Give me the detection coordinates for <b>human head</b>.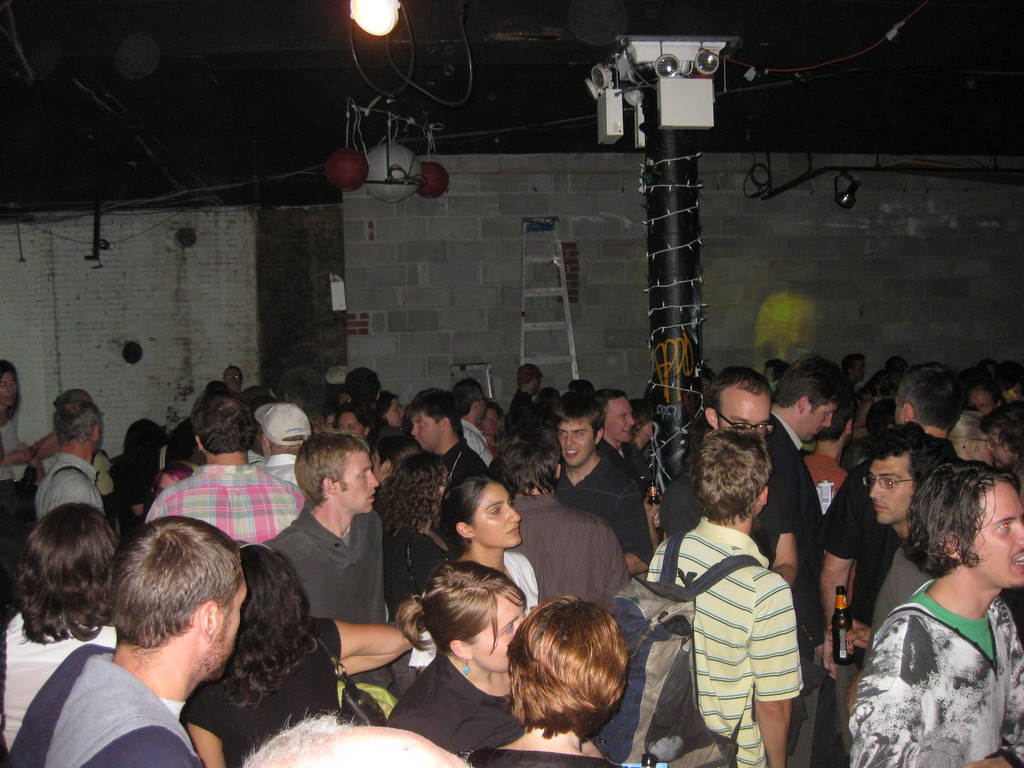
x1=150 y1=463 x2=197 y2=497.
